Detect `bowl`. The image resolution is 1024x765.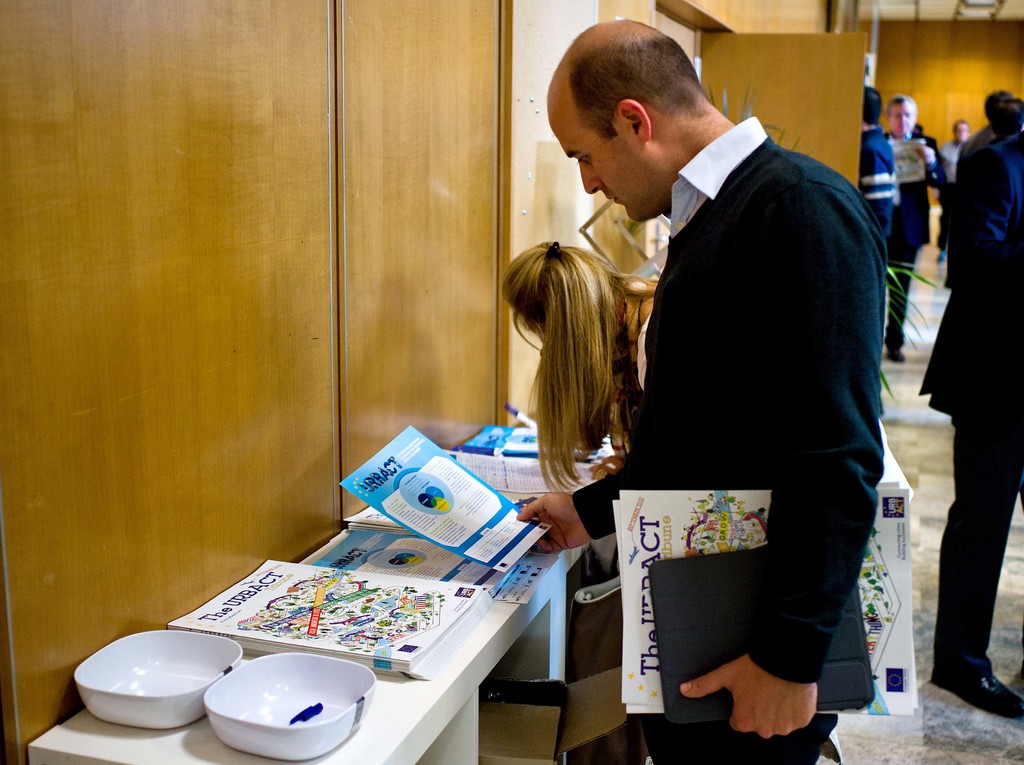
202, 648, 375, 764.
